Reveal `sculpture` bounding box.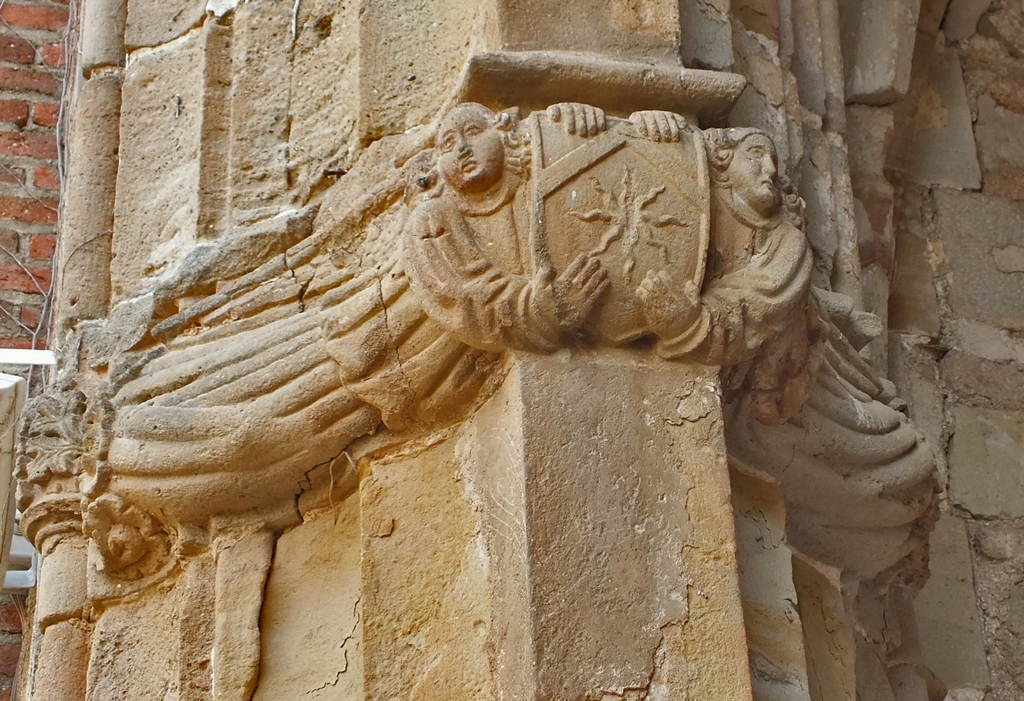
Revealed: (397, 89, 821, 392).
